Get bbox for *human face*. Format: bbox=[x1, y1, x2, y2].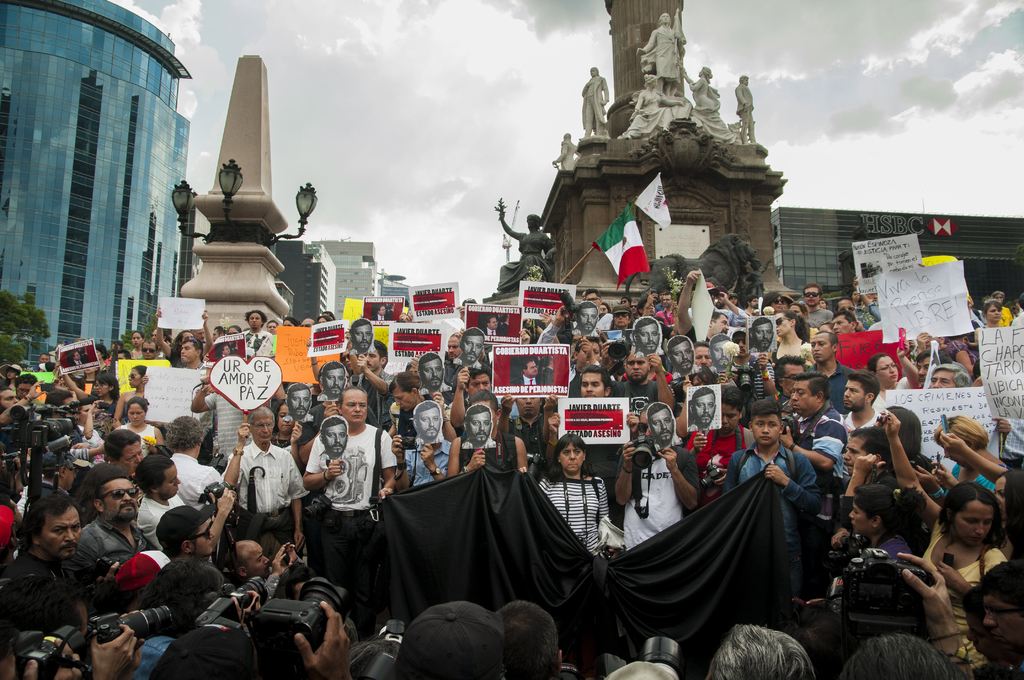
bbox=[525, 360, 541, 377].
